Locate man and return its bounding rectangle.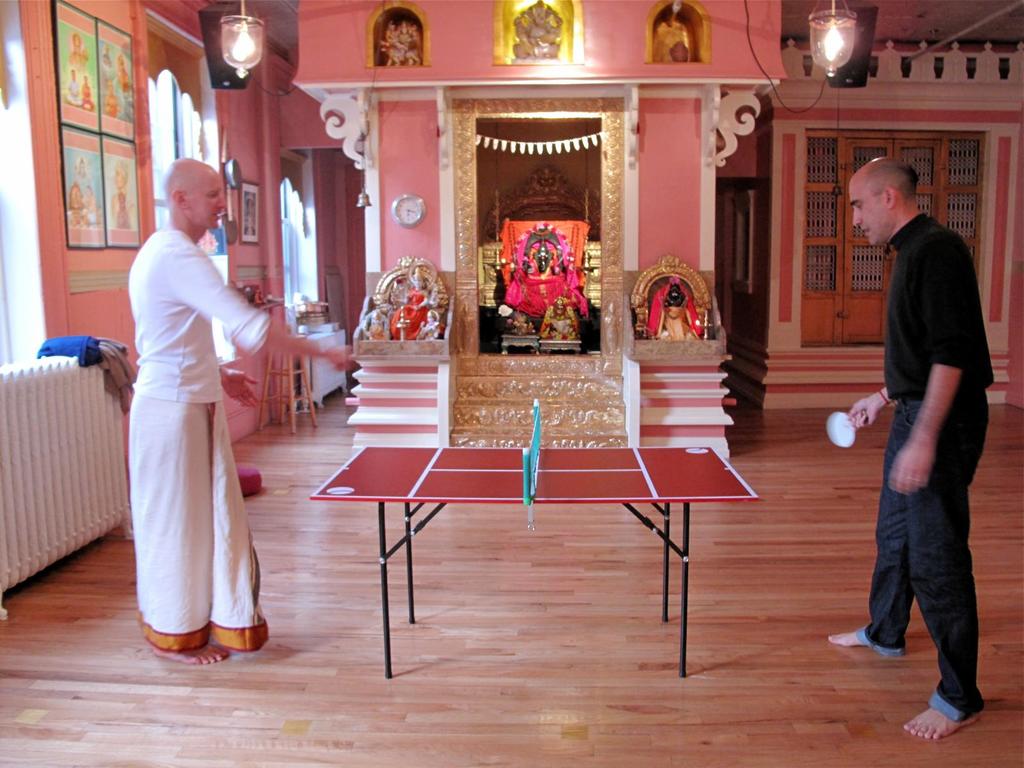
pyautogui.locateOnScreen(124, 161, 348, 664).
